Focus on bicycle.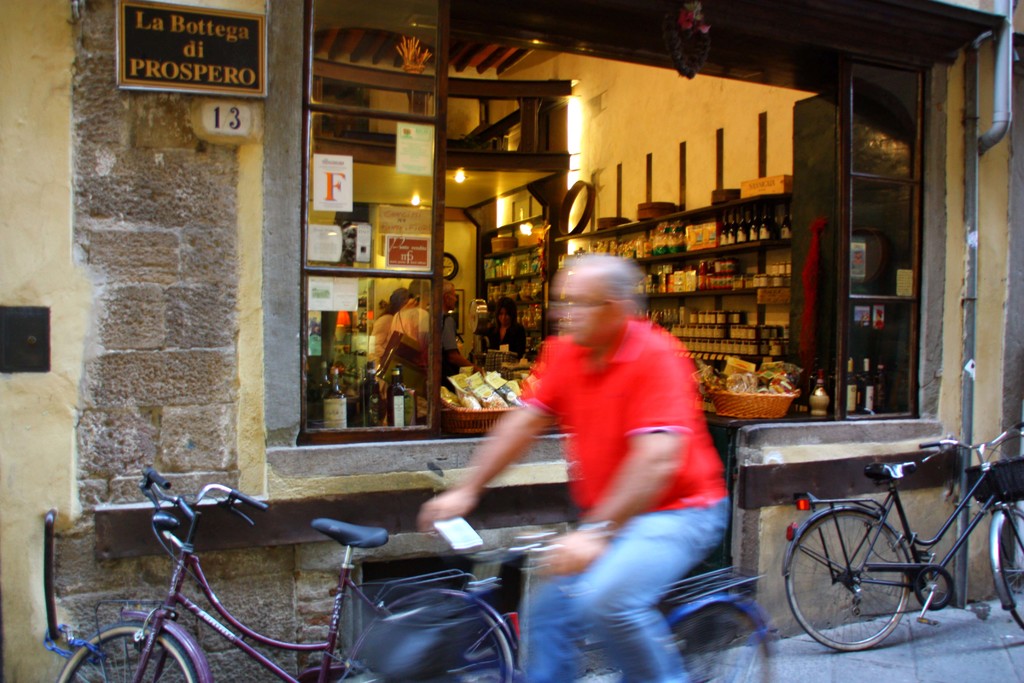
Focused at {"x1": 56, "y1": 465, "x2": 517, "y2": 682}.
